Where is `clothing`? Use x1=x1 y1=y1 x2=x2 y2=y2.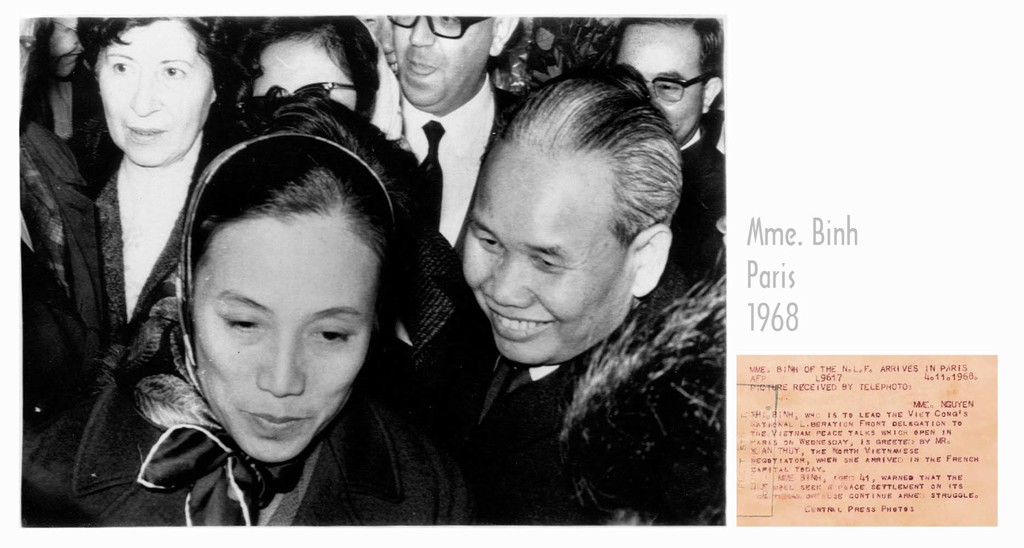
x1=430 y1=311 x2=604 y2=527.
